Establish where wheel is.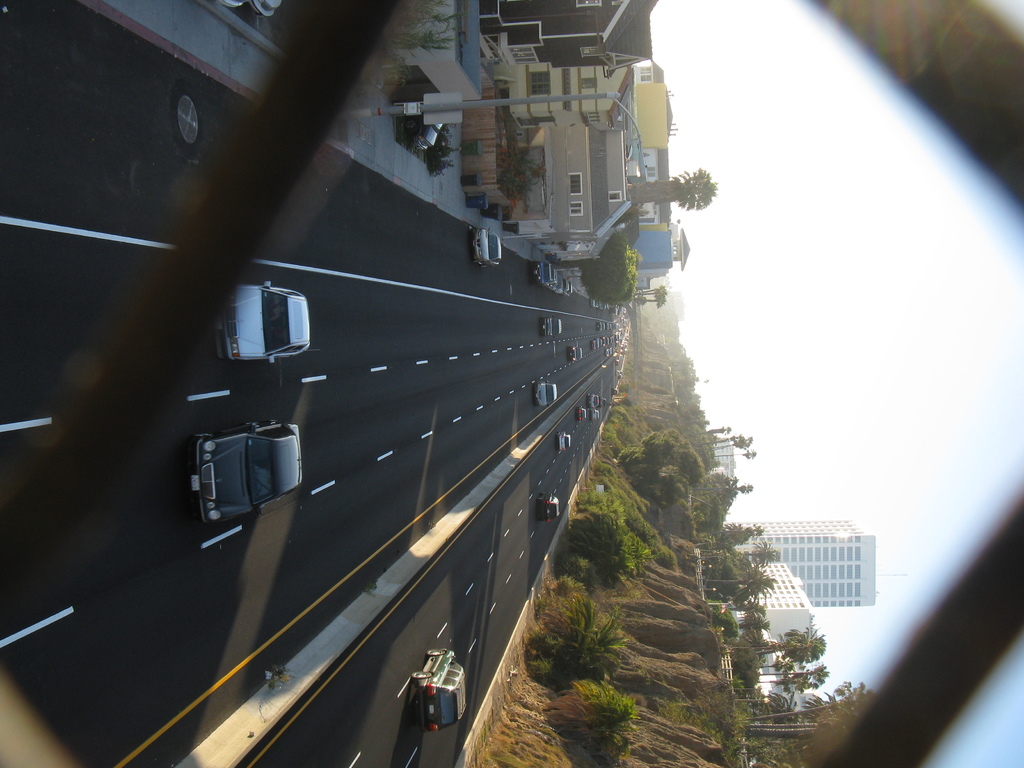
Established at box(412, 669, 435, 680).
